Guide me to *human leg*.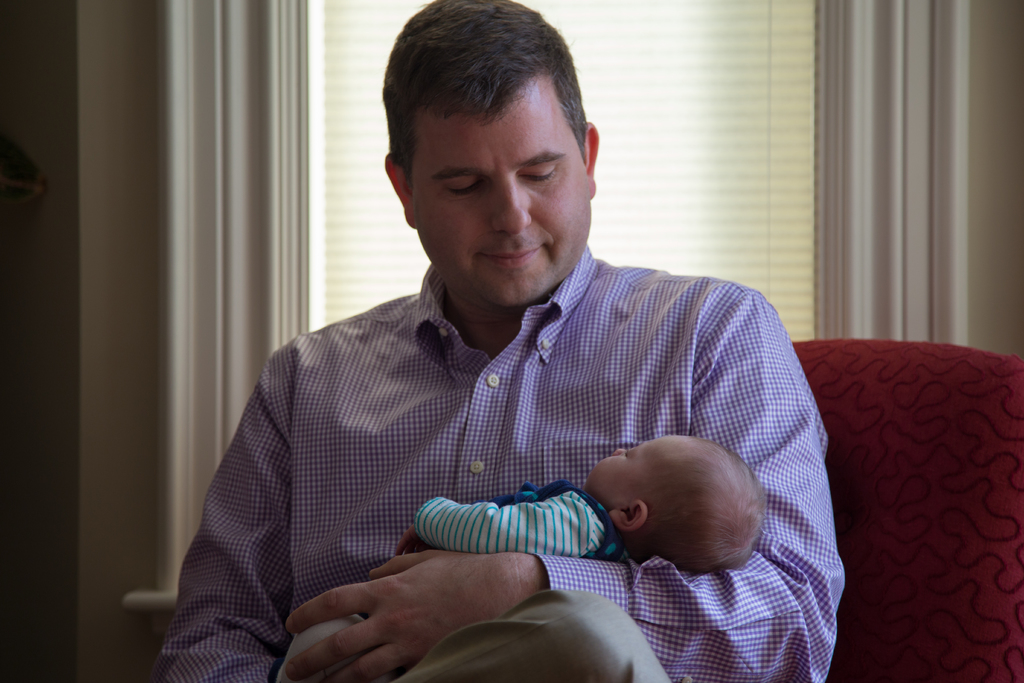
Guidance: <box>391,592,668,682</box>.
